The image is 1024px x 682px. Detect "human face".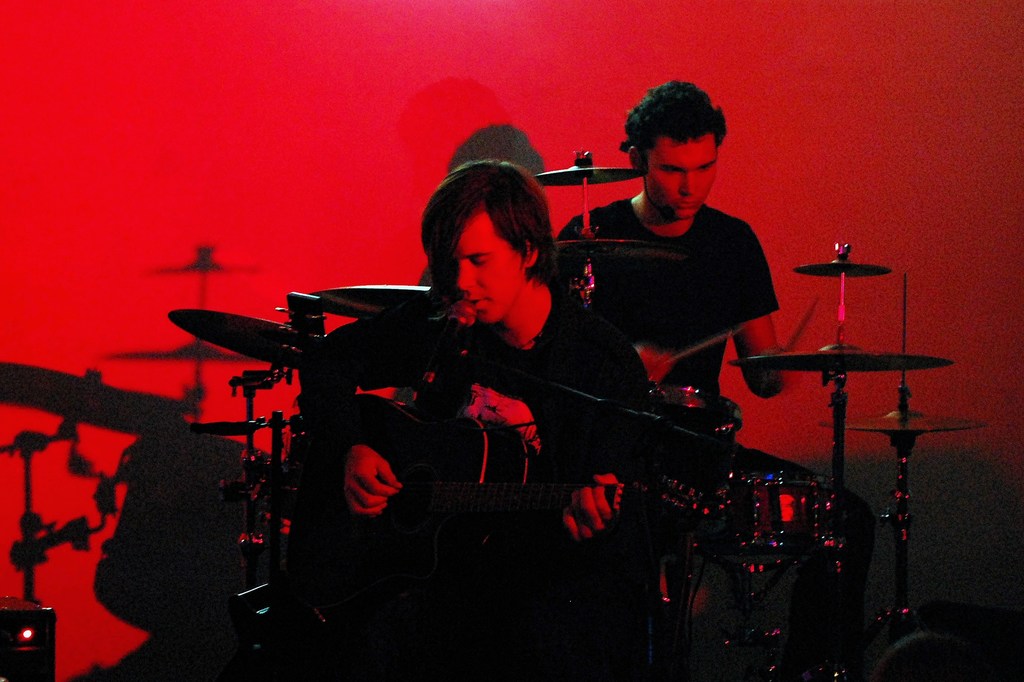
Detection: 452, 205, 520, 322.
